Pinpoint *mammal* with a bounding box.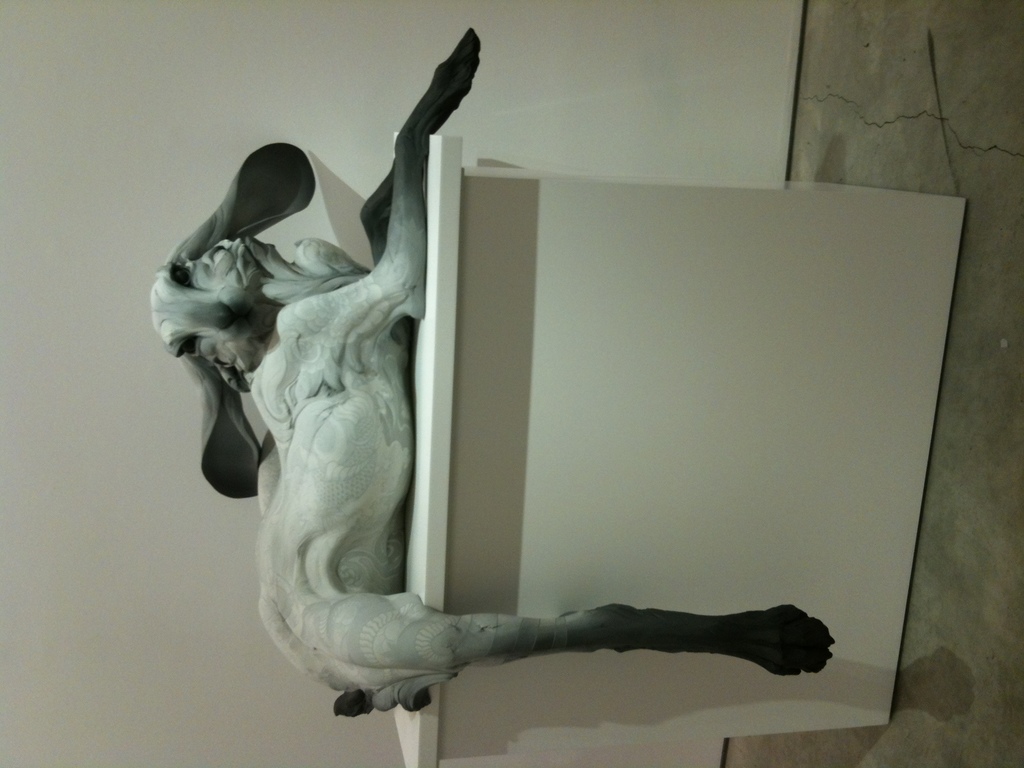
[left=145, top=22, right=837, bottom=709].
